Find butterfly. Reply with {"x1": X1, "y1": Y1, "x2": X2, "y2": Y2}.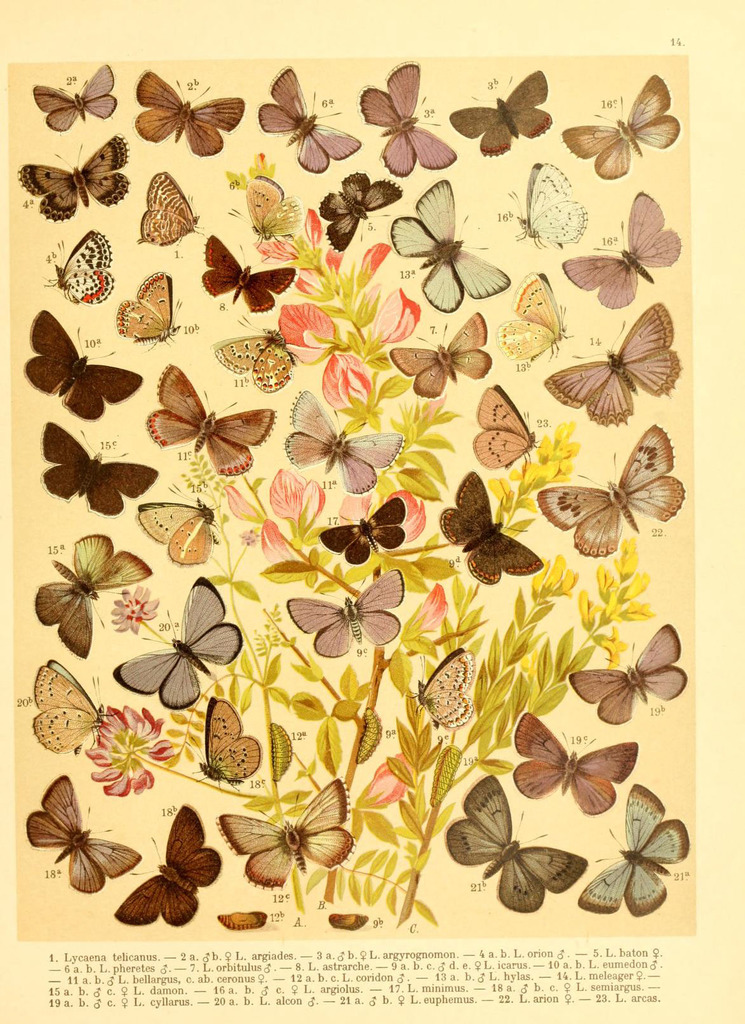
{"x1": 109, "y1": 573, "x2": 236, "y2": 712}.
